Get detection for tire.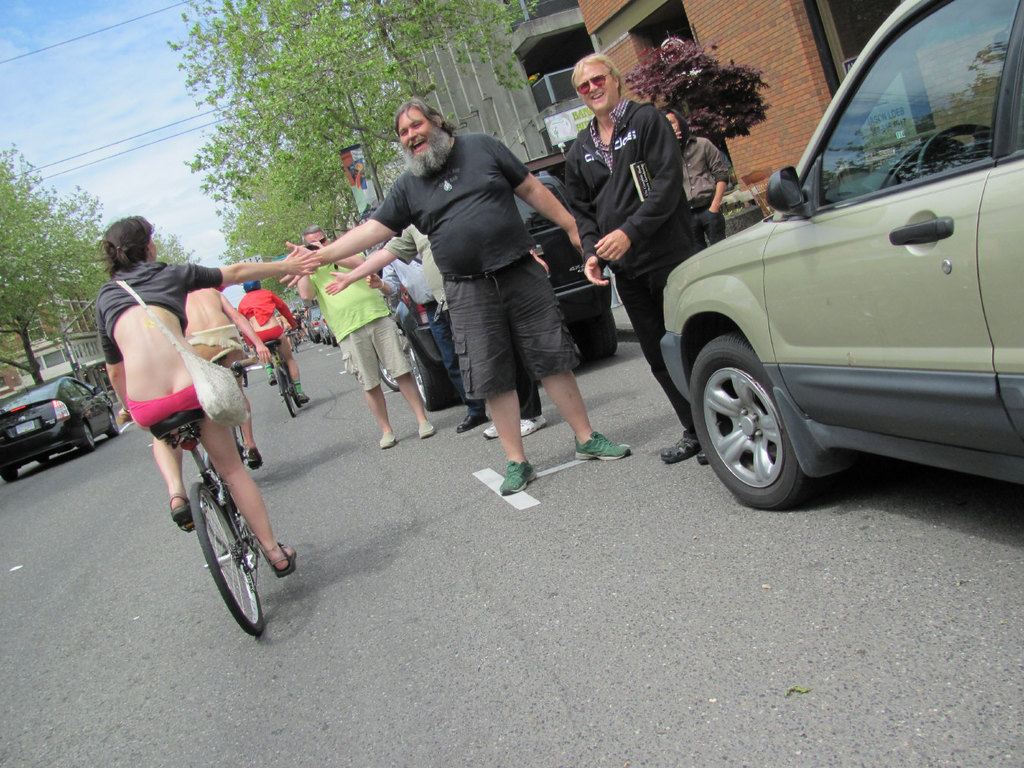
Detection: [x1=322, y1=331, x2=329, y2=347].
